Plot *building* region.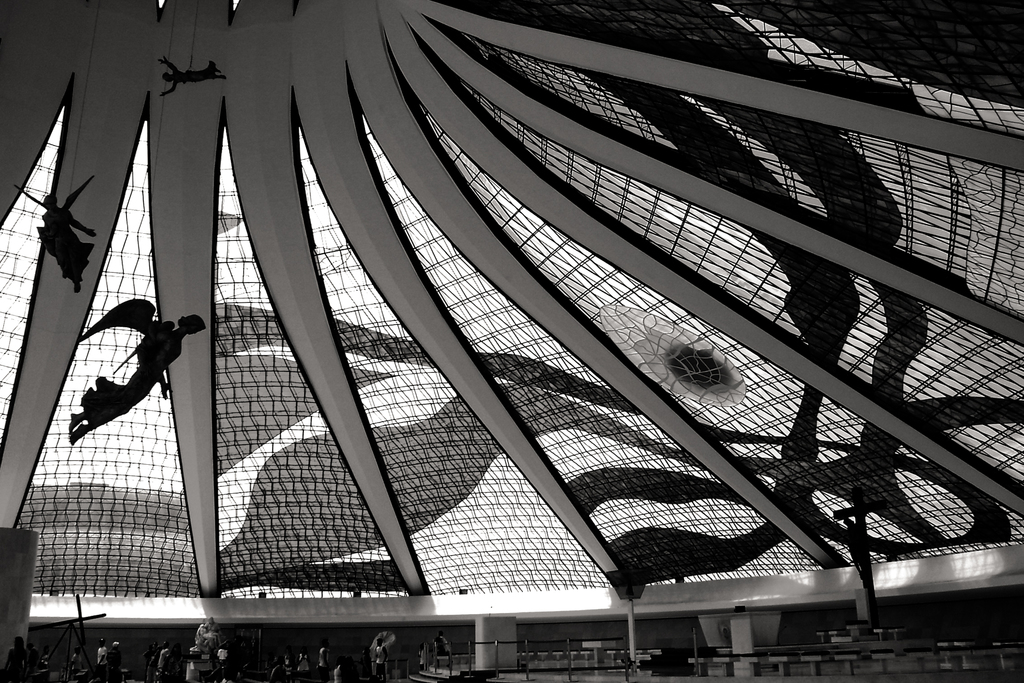
Plotted at crop(0, 0, 1023, 682).
